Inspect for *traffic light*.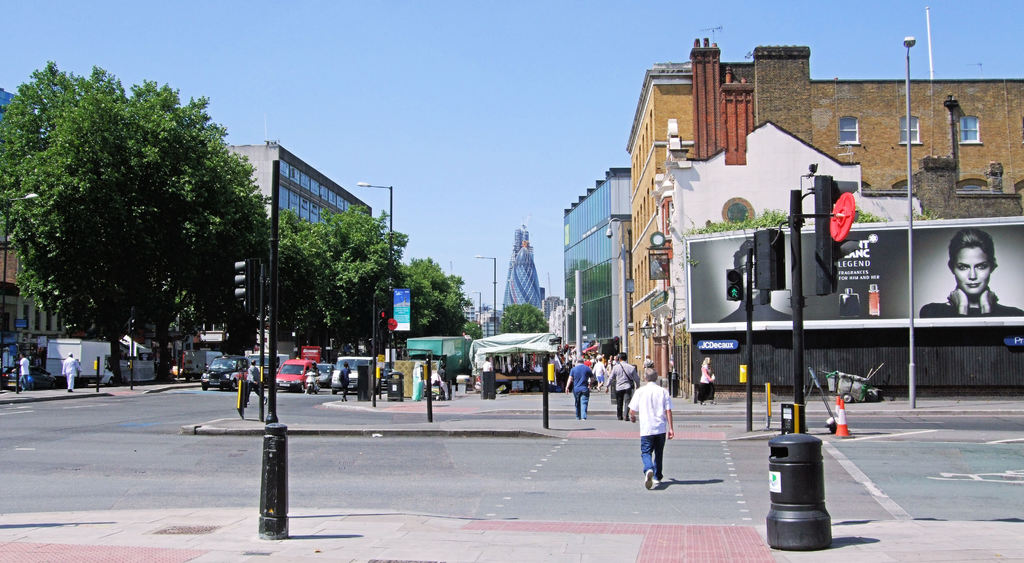
Inspection: {"left": 755, "top": 227, "right": 785, "bottom": 290}.
